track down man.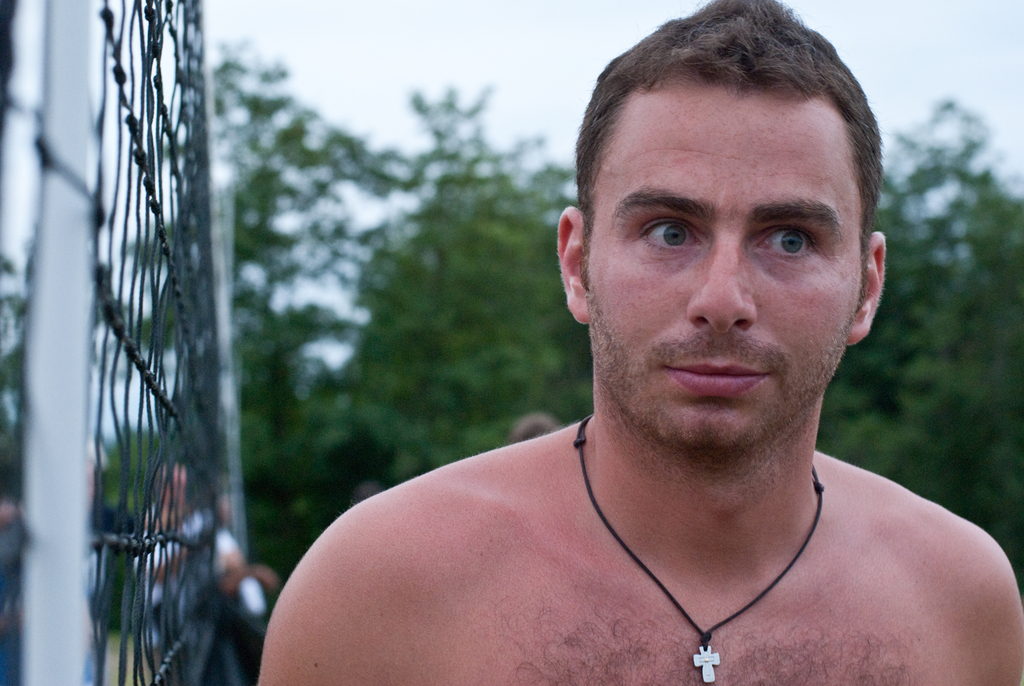
Tracked to {"left": 244, "top": 35, "right": 1023, "bottom": 685}.
